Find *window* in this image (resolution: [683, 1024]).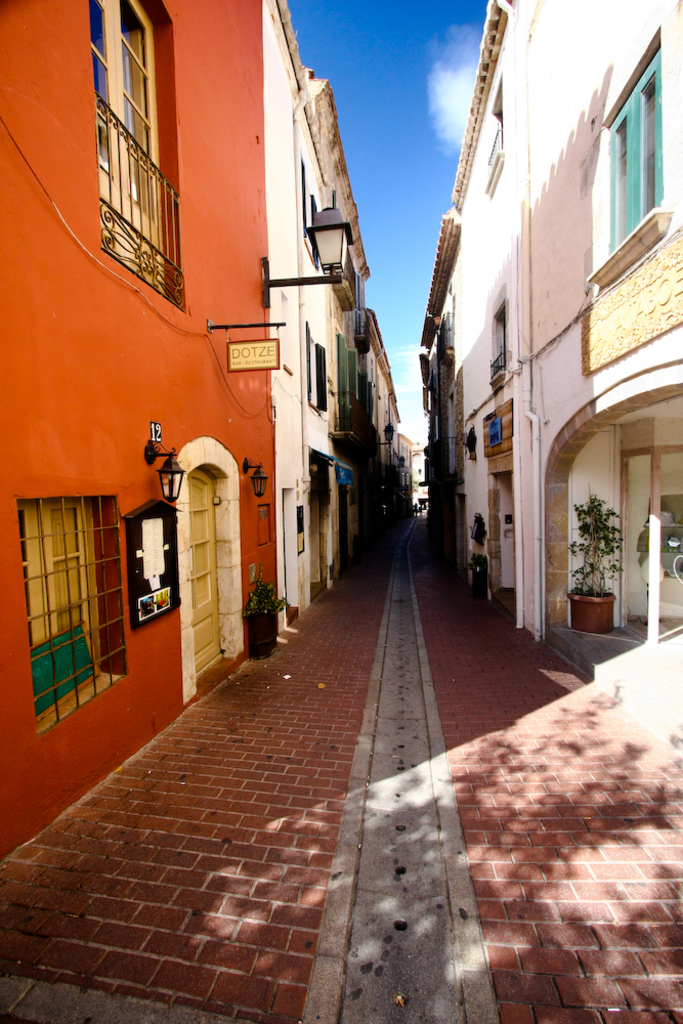
select_region(27, 474, 135, 706).
